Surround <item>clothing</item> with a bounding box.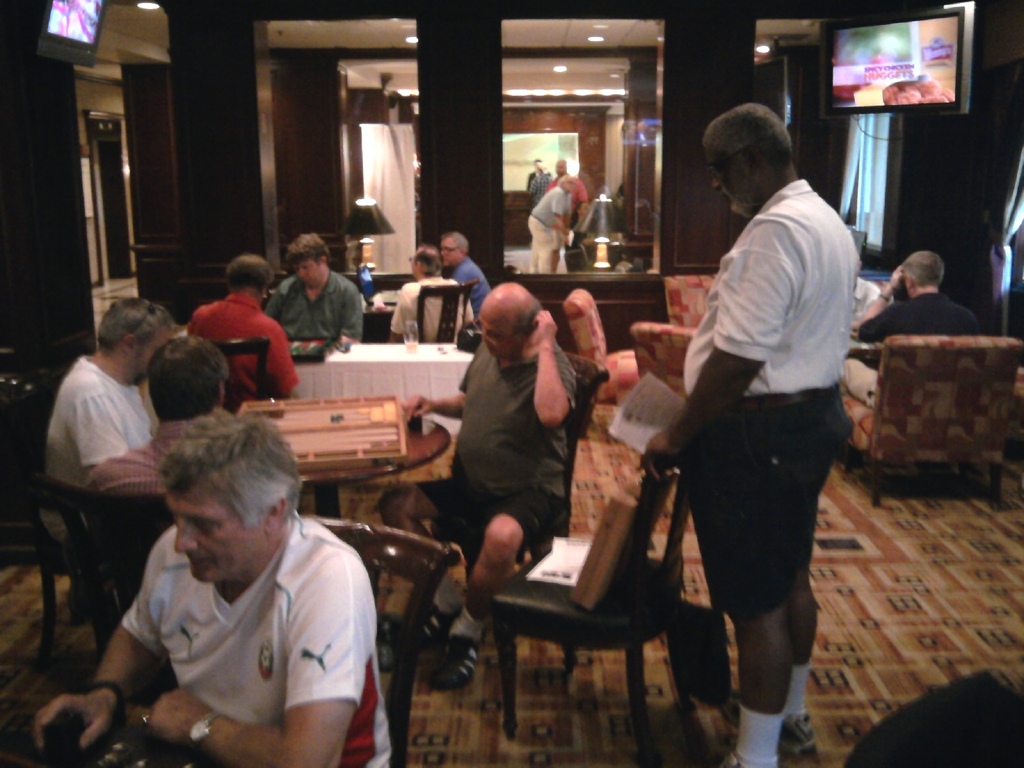
(546,177,589,233).
